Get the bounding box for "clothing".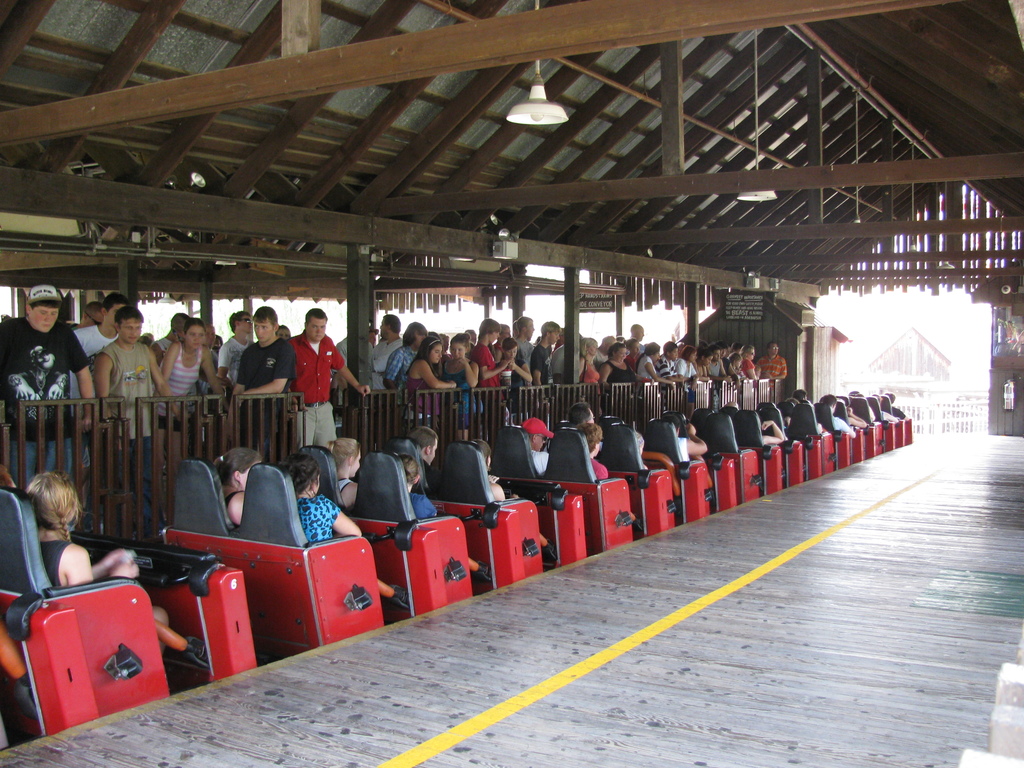
Rect(831, 412, 853, 432).
